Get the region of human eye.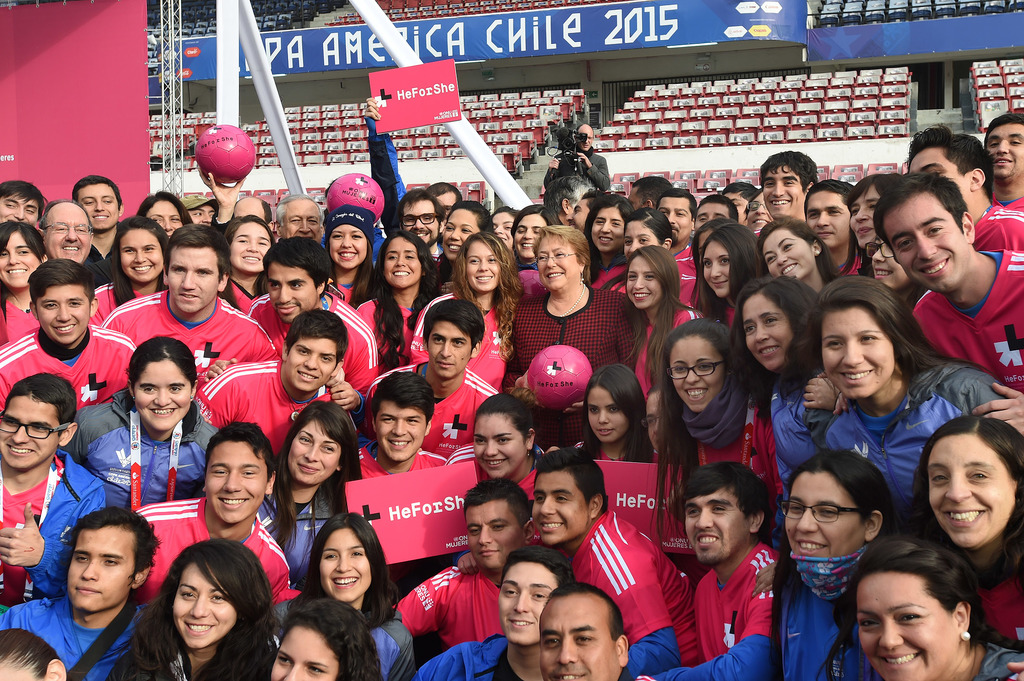
bbox=(650, 417, 656, 427).
